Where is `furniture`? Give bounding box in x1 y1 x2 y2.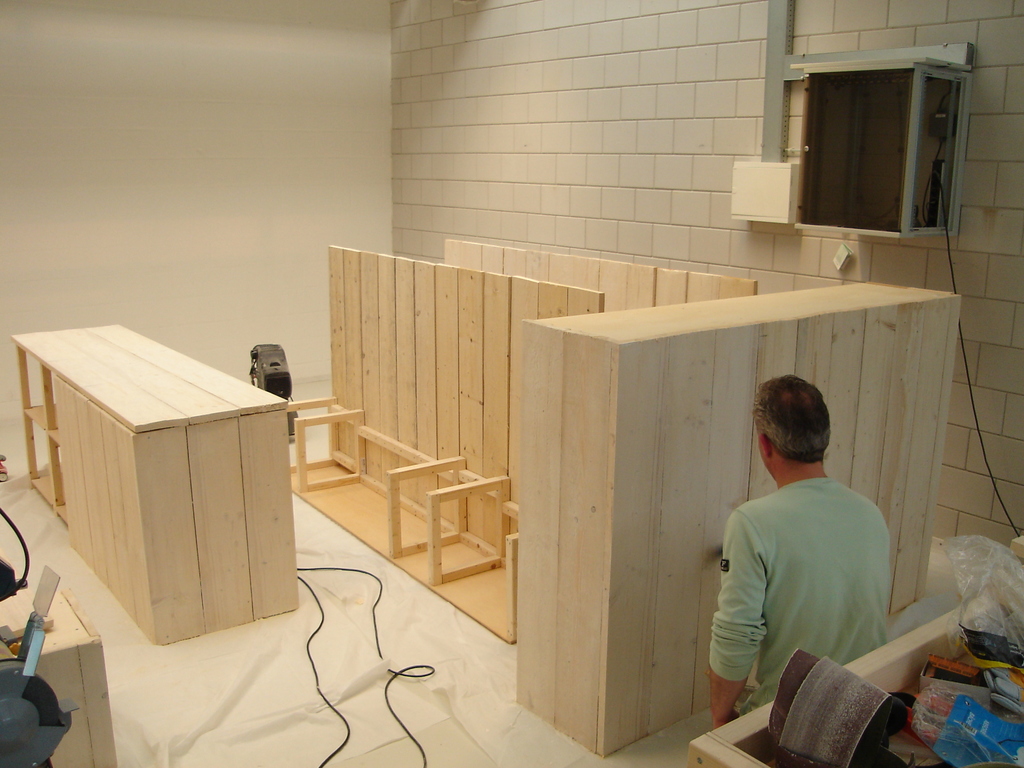
7 319 300 642.
